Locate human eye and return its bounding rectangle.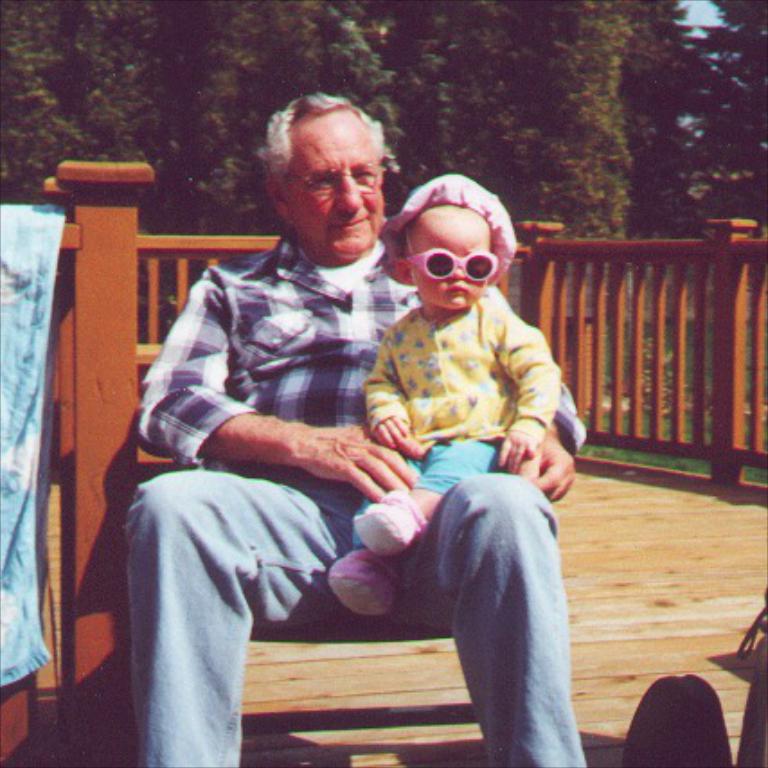
{"left": 302, "top": 173, "right": 336, "bottom": 192}.
